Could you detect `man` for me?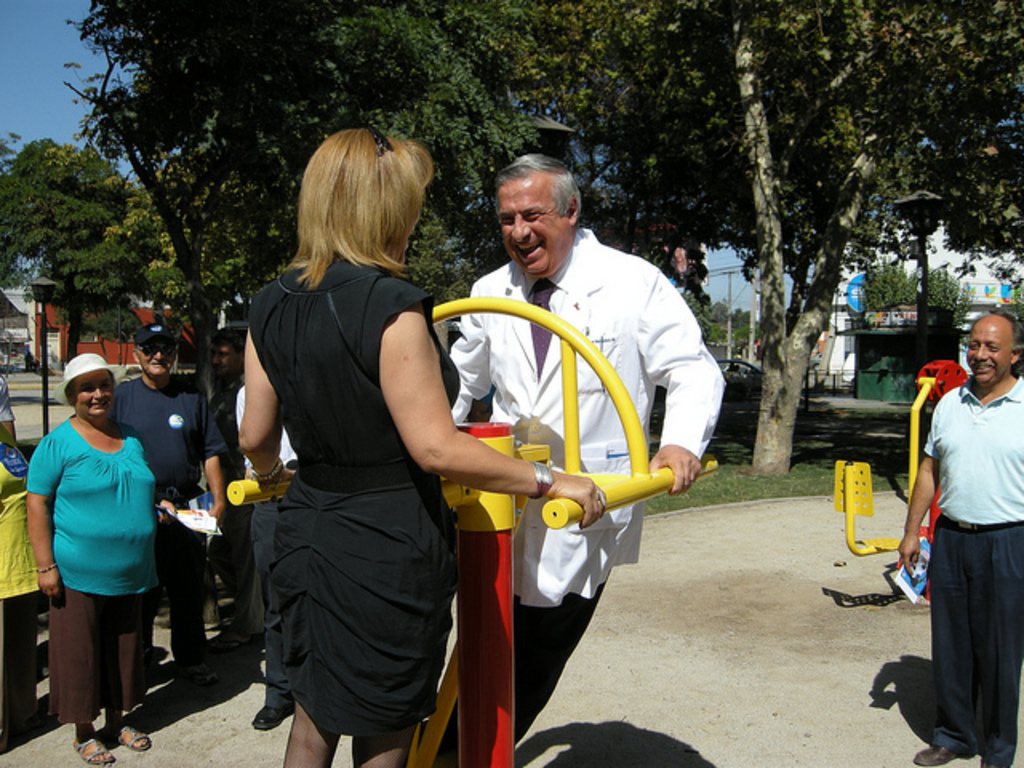
Detection result: (x1=904, y1=328, x2=1023, y2=754).
